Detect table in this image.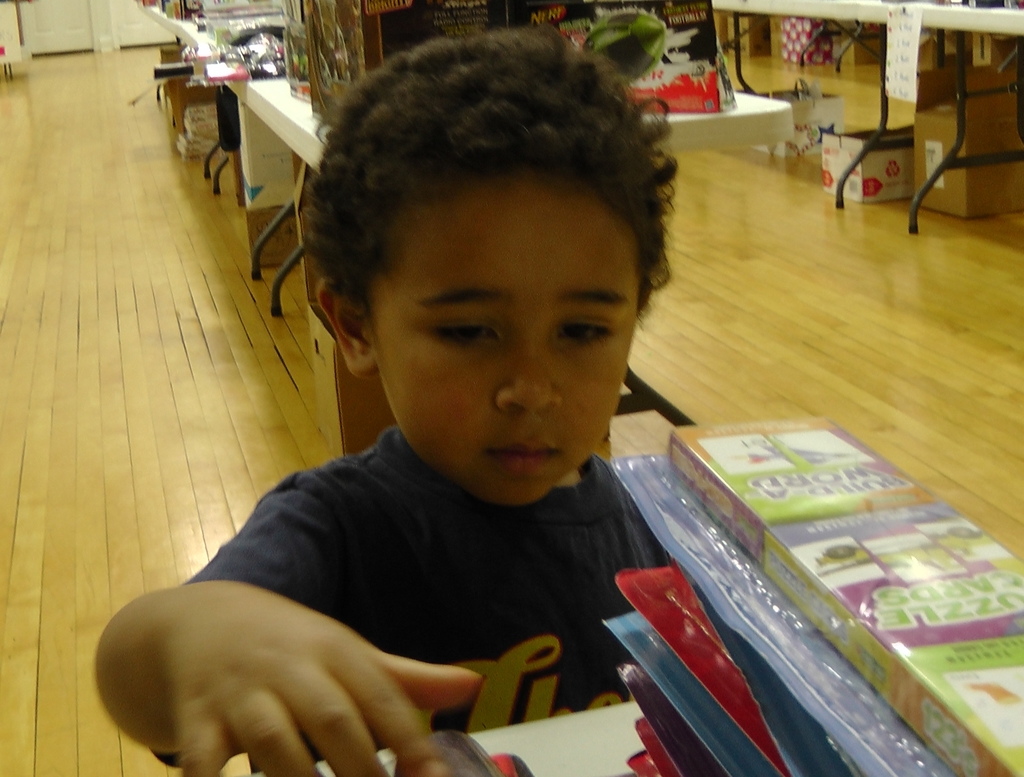
Detection: [714, 0, 1023, 232].
